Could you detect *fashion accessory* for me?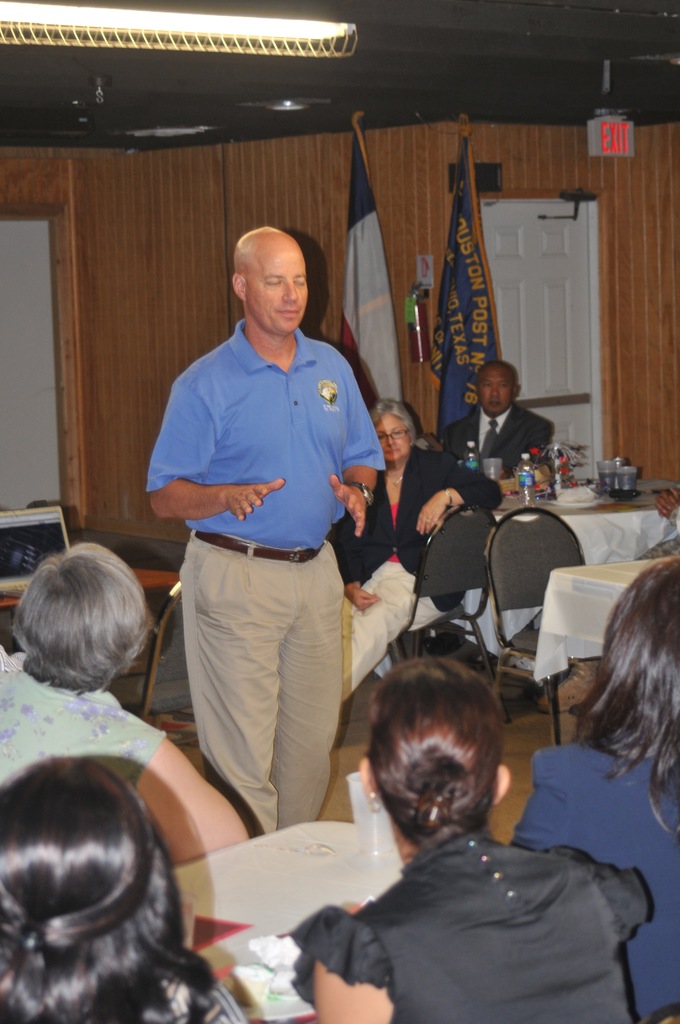
Detection result: l=195, t=531, r=326, b=561.
